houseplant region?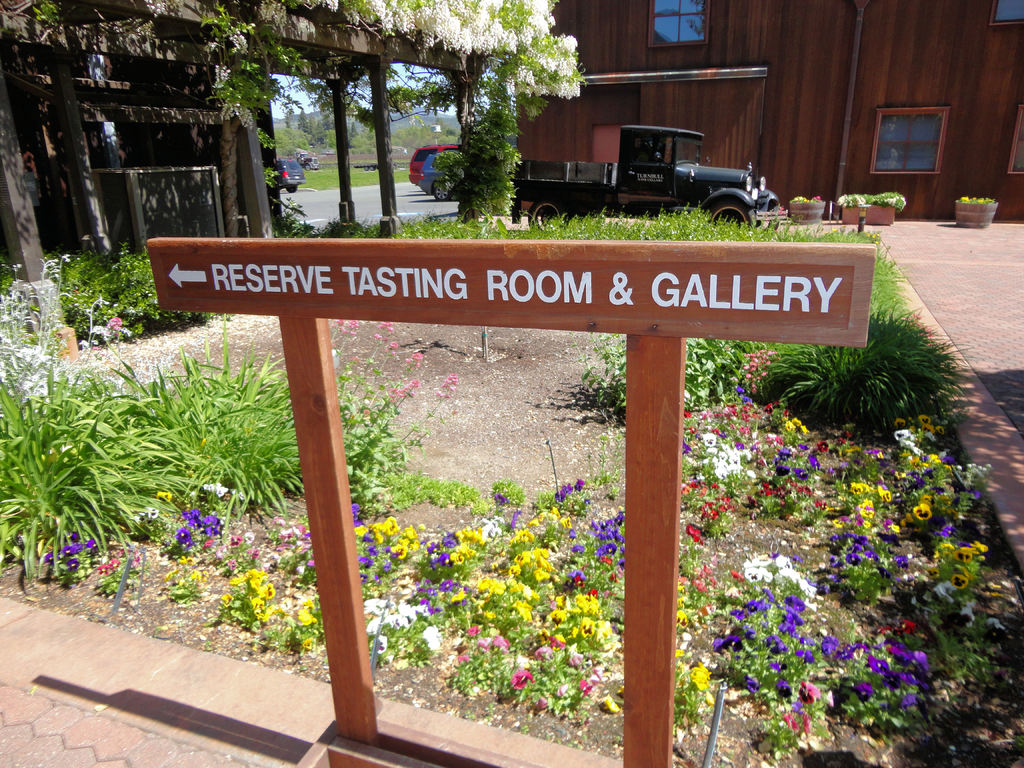
Rect(749, 296, 984, 442)
